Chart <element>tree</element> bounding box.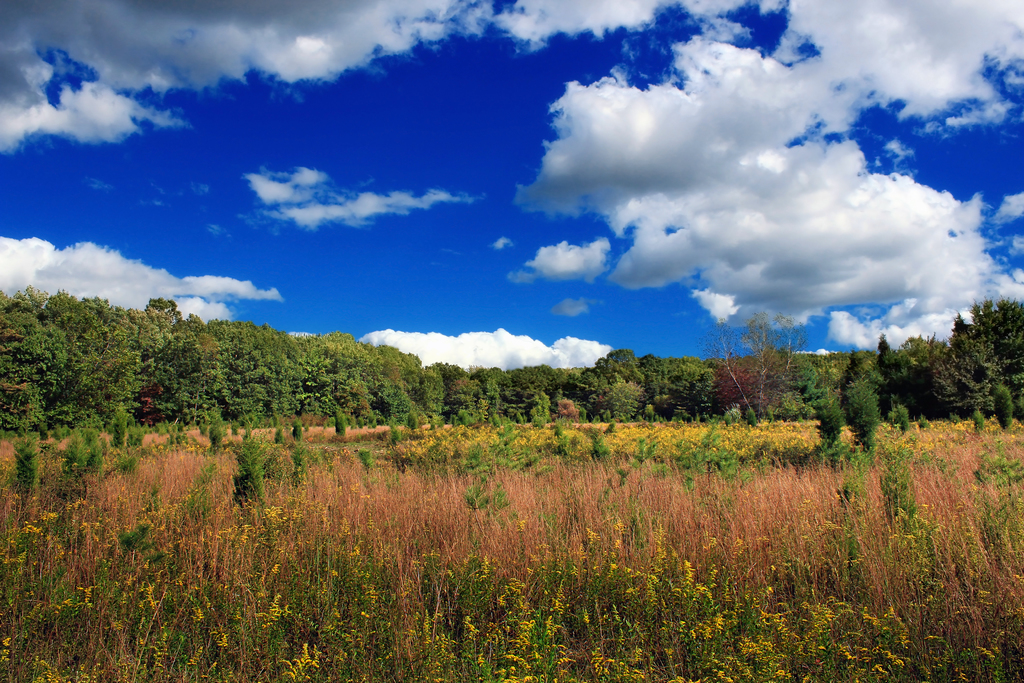
Charted: rect(372, 343, 456, 424).
